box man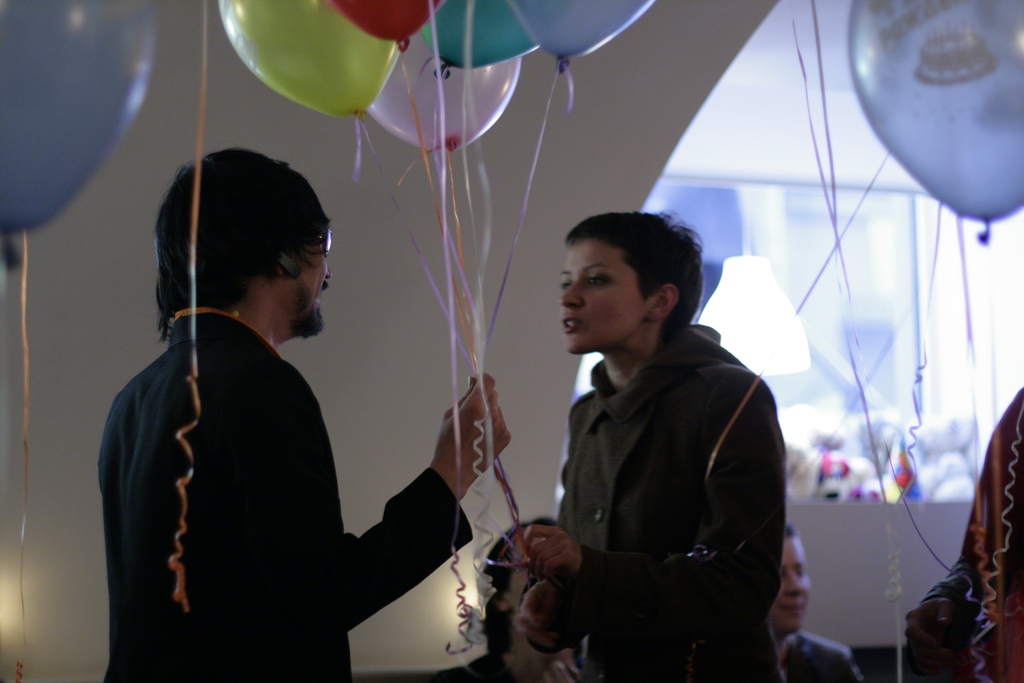
(x1=93, y1=149, x2=444, y2=677)
